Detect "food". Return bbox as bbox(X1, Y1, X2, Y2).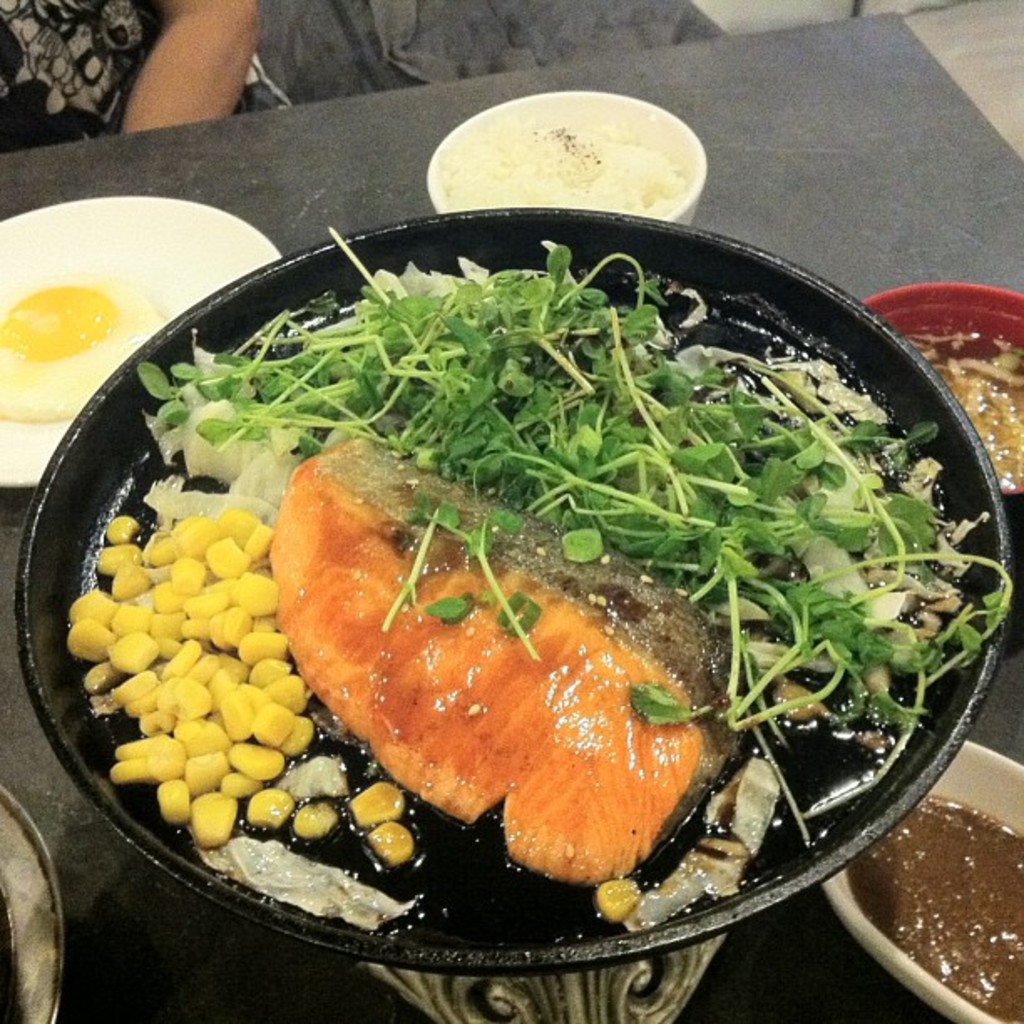
bbox(0, 885, 22, 1022).
